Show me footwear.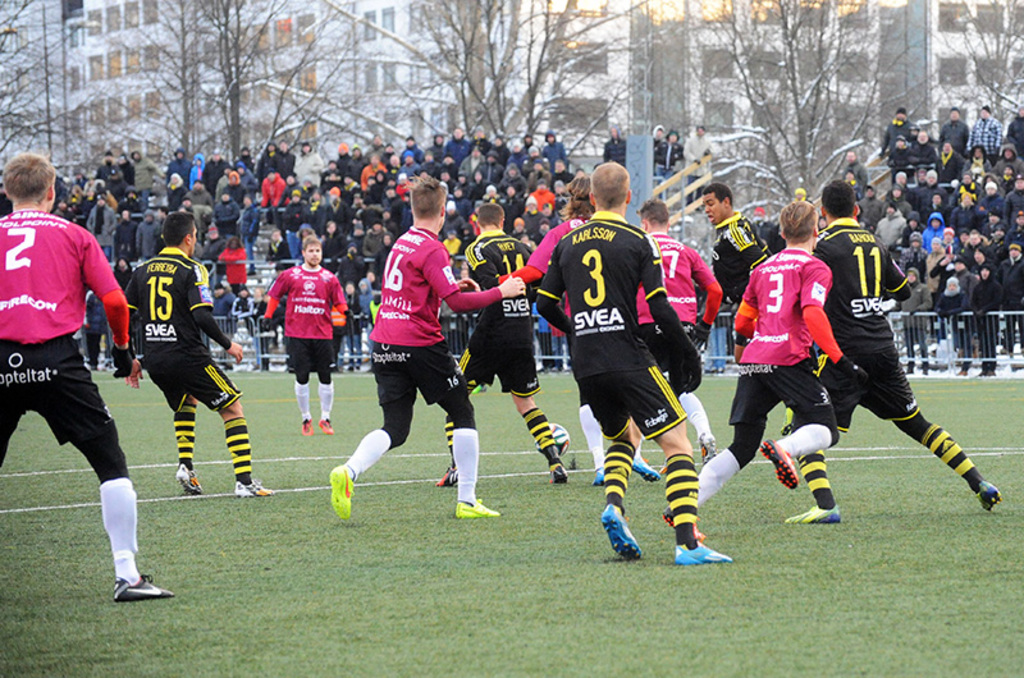
footwear is here: <bbox>457, 498, 497, 518</bbox>.
